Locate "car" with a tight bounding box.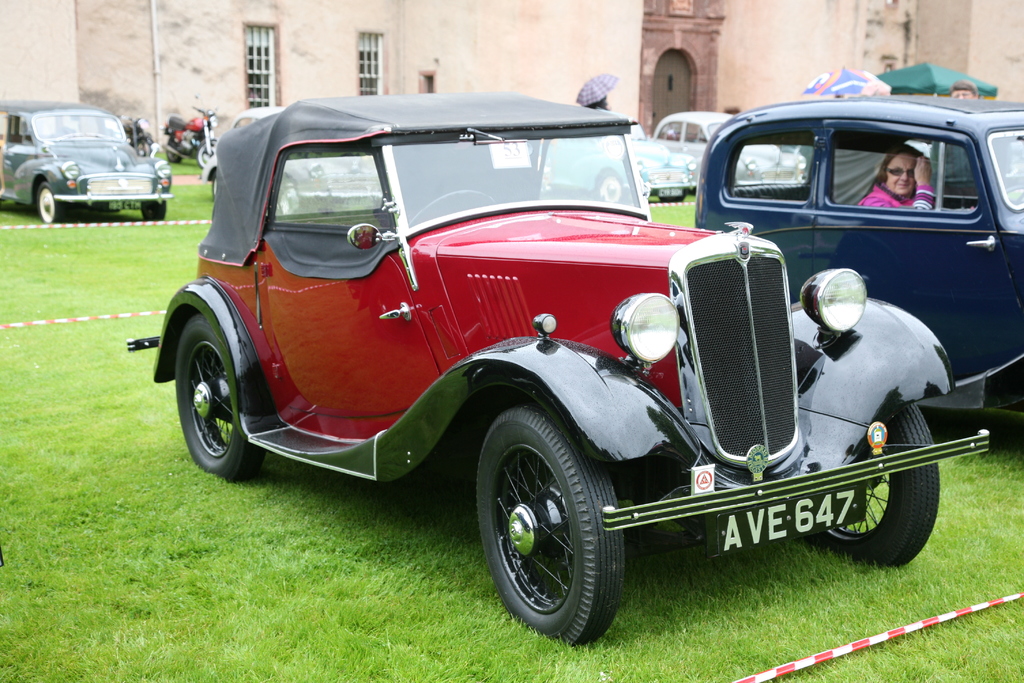
x1=695, y1=95, x2=1023, y2=411.
